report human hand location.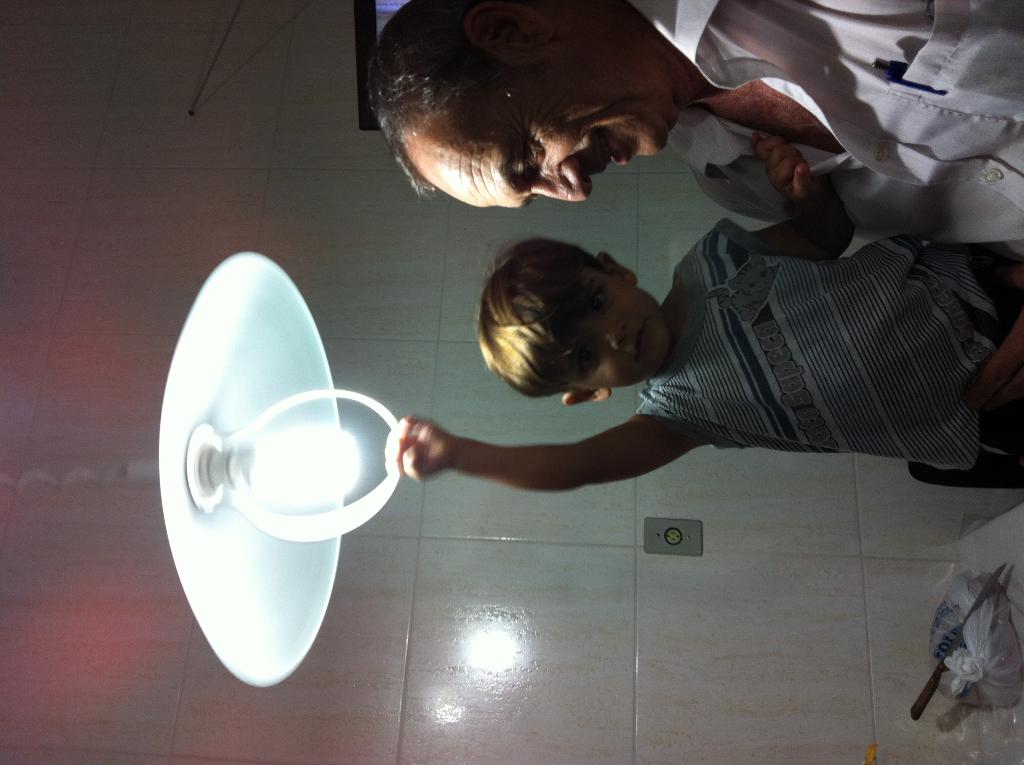
Report: (963, 260, 1023, 428).
